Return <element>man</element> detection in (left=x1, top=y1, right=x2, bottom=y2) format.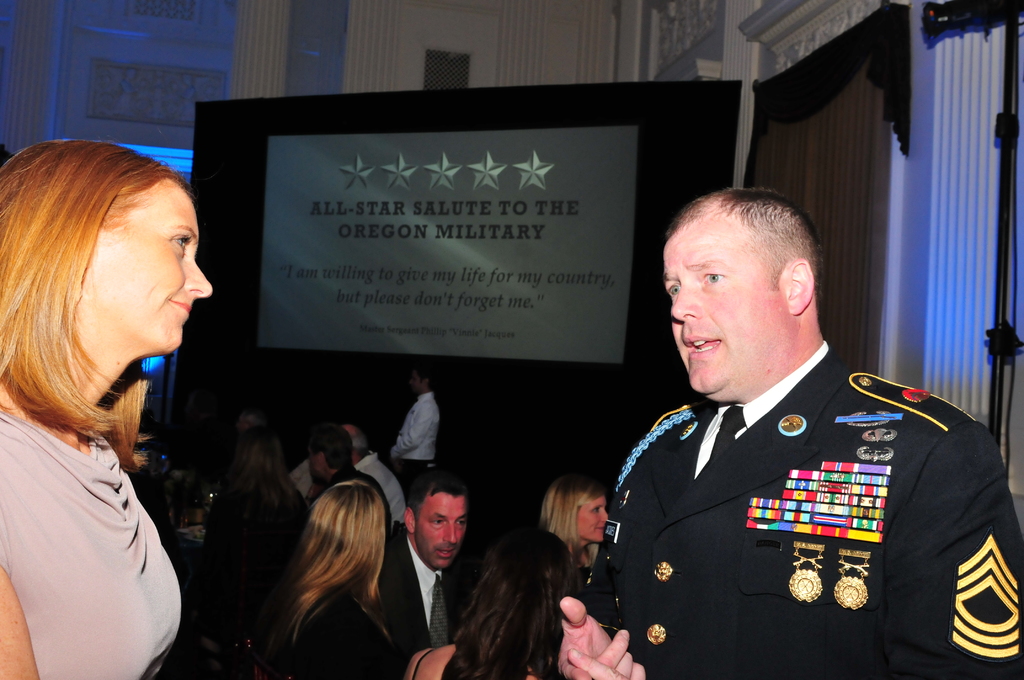
(left=342, top=423, right=400, bottom=527).
